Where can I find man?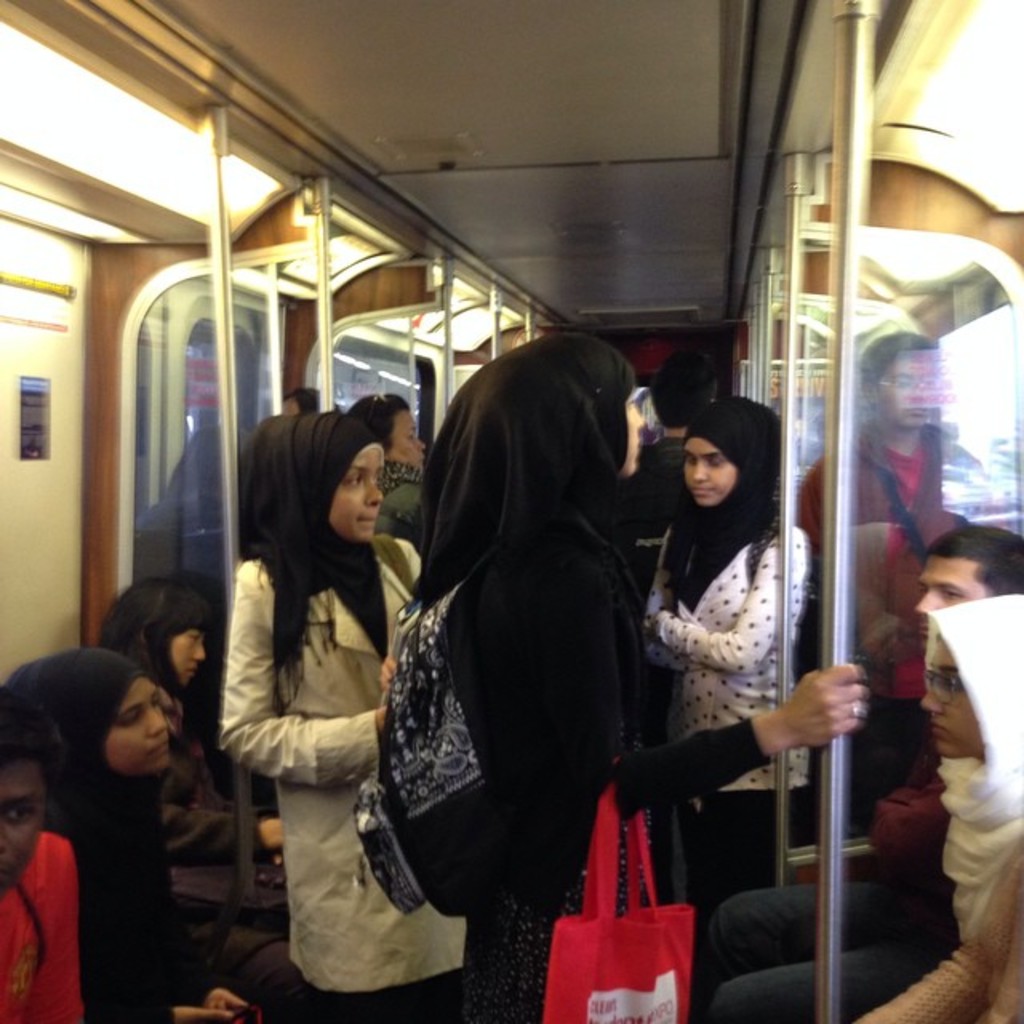
You can find it at x1=0 y1=694 x2=85 y2=1022.
